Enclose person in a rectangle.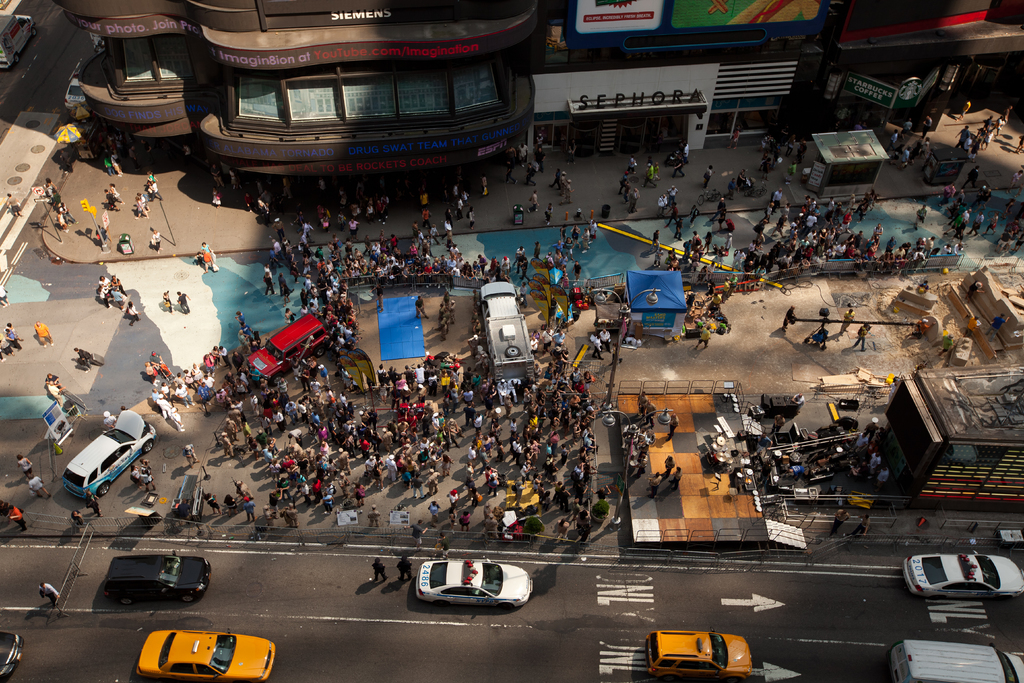
[left=46, top=377, right=63, bottom=404].
